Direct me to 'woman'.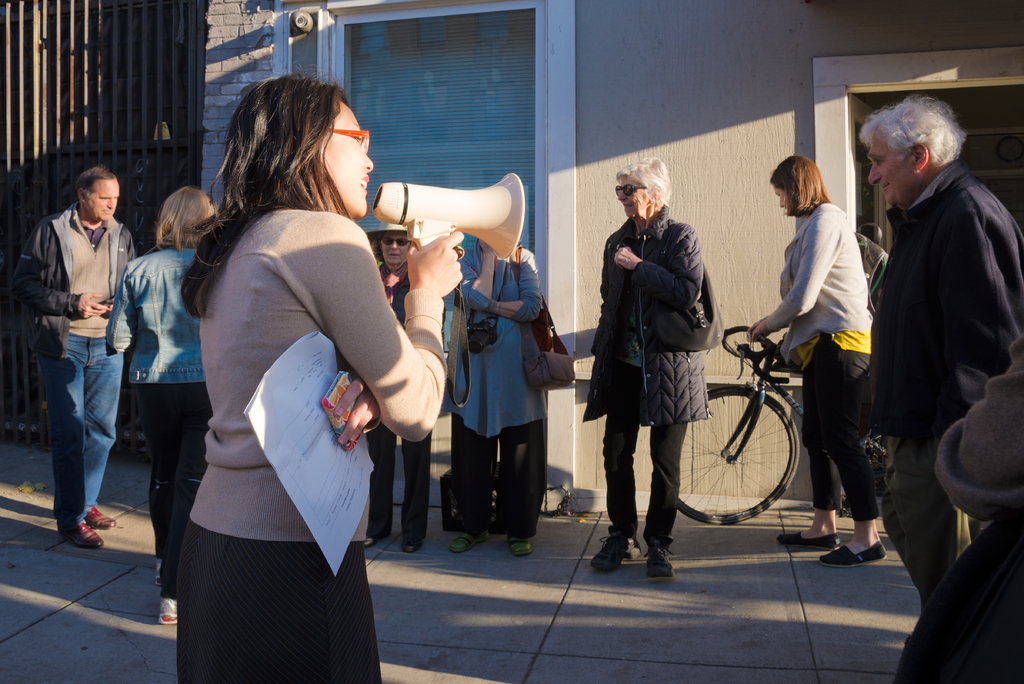
Direction: 445,234,548,559.
